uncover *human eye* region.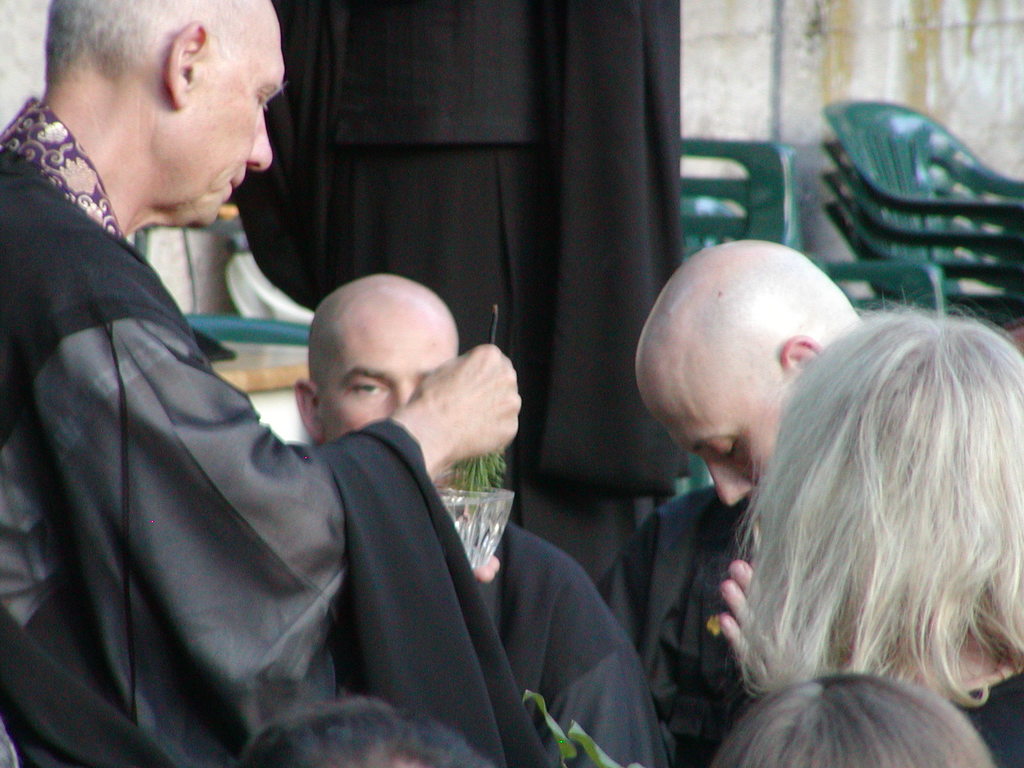
Uncovered: [346, 377, 387, 397].
